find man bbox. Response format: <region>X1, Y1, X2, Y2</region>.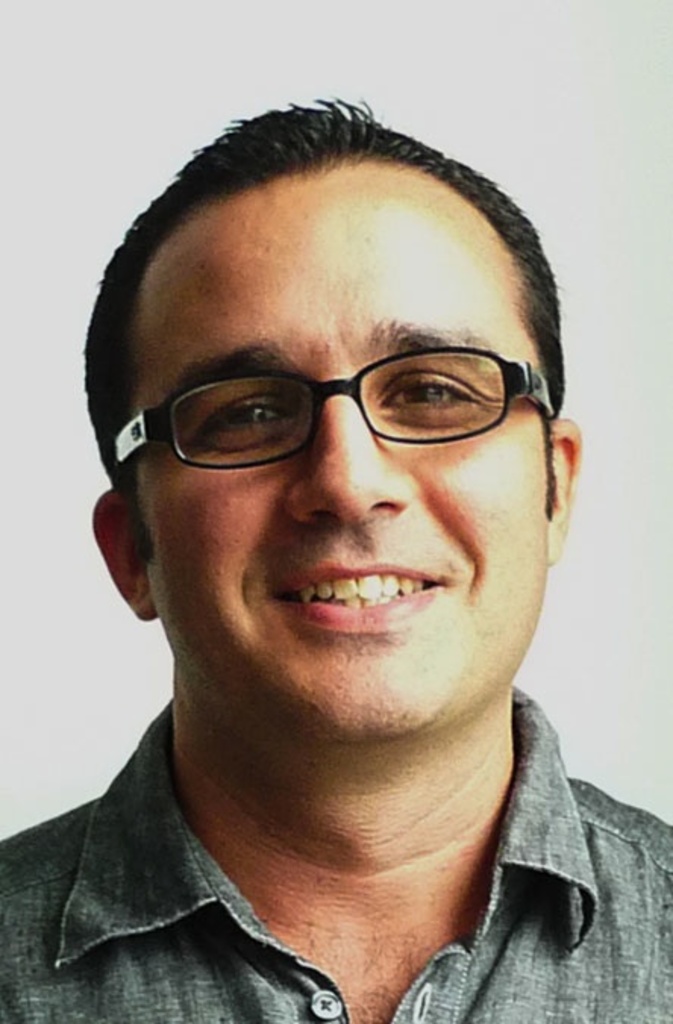
<region>0, 100, 671, 1022</region>.
